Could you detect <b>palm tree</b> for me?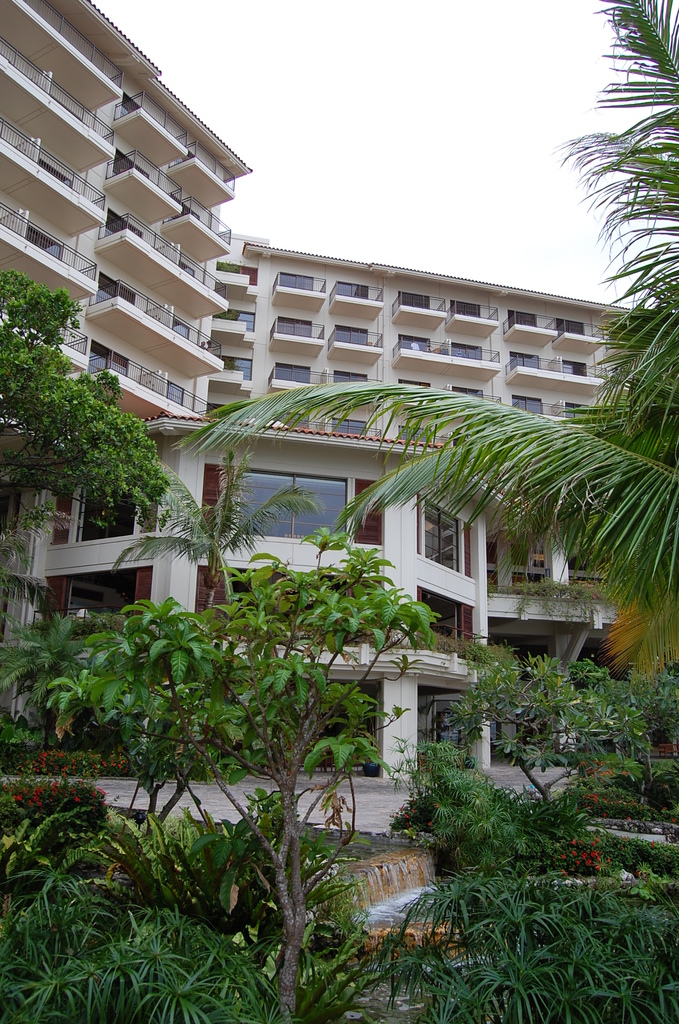
Detection result: 474 640 646 825.
